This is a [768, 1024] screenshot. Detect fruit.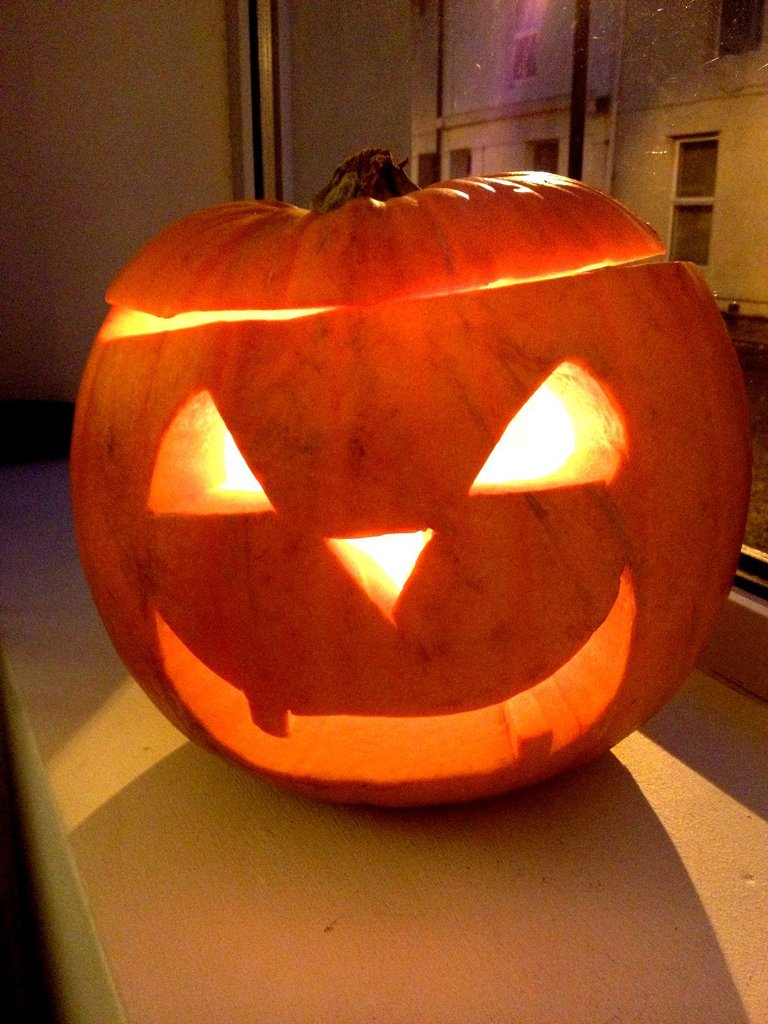
65/144/758/810.
